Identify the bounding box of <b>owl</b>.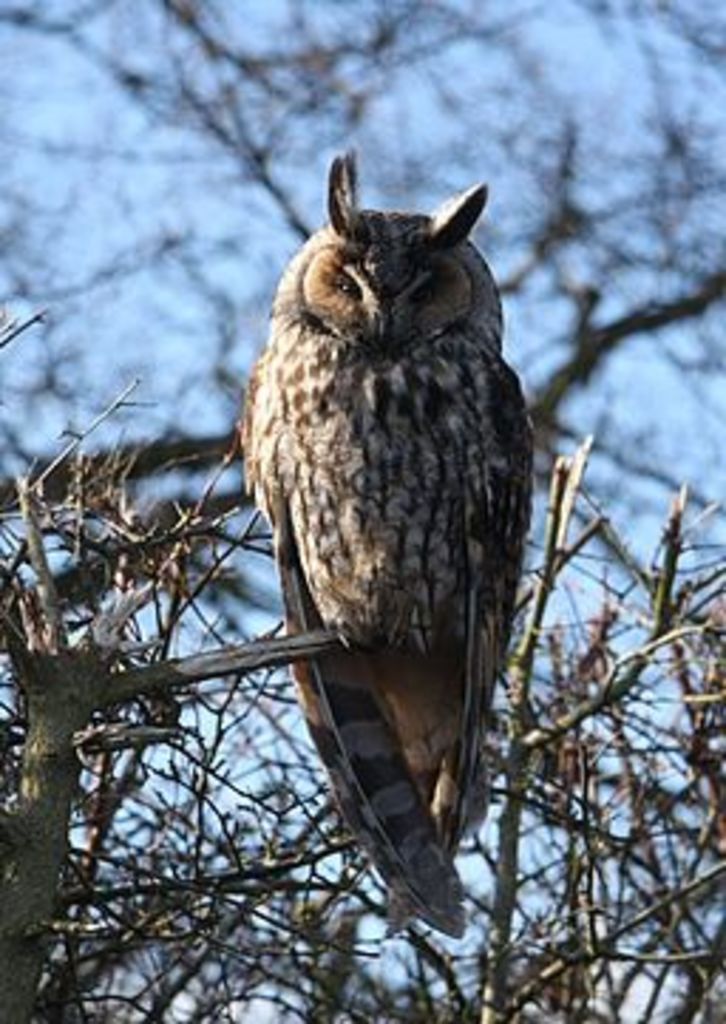
box(238, 142, 536, 947).
